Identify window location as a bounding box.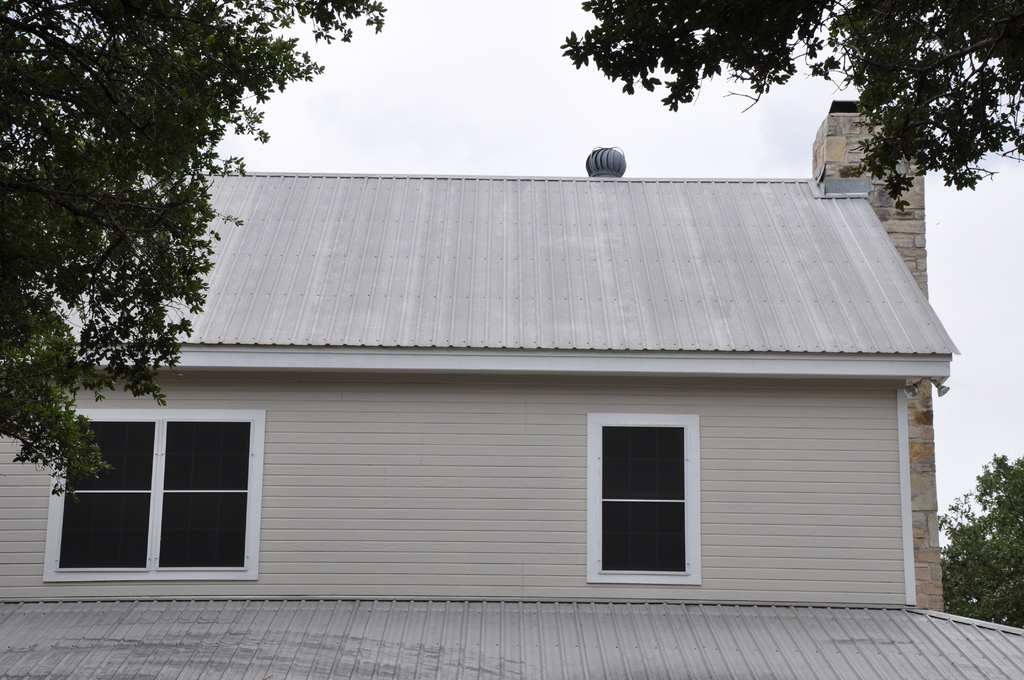
(x1=581, y1=414, x2=708, y2=588).
